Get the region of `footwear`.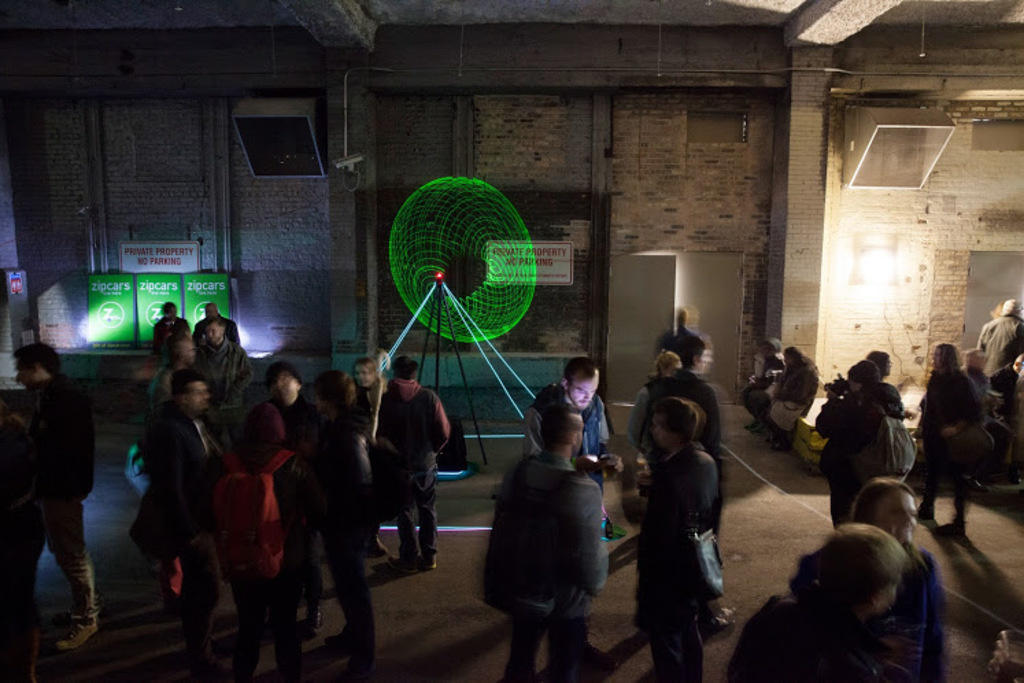
box=[291, 602, 328, 632].
